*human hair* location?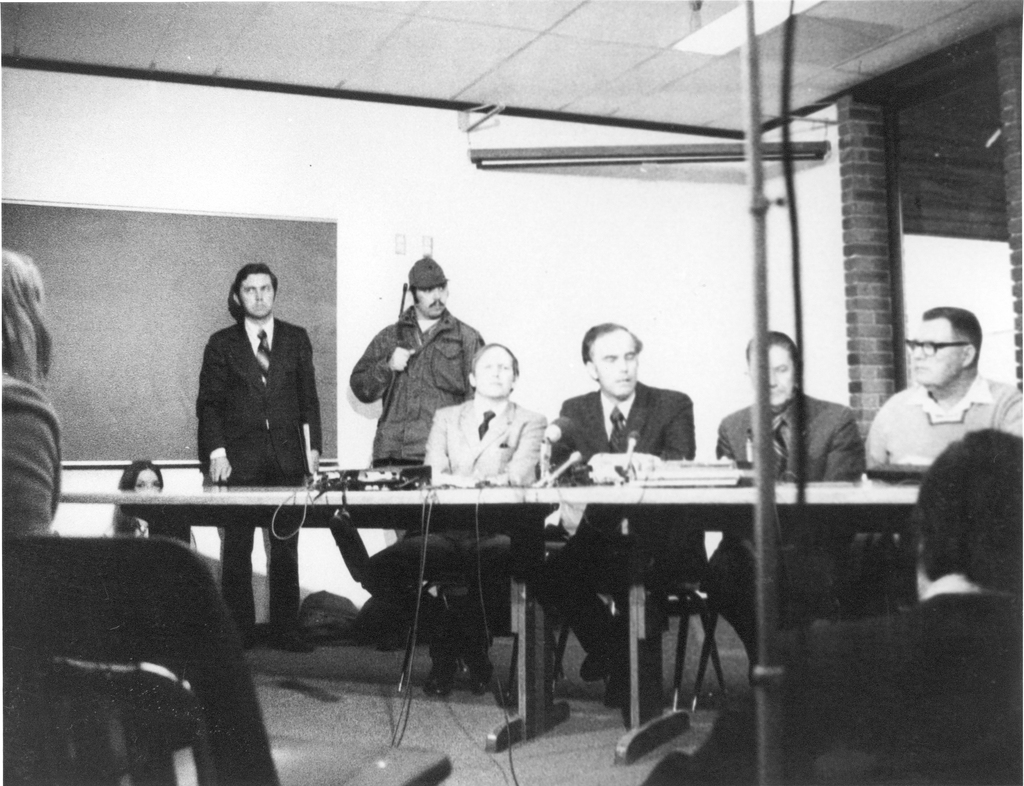
crop(107, 459, 165, 536)
